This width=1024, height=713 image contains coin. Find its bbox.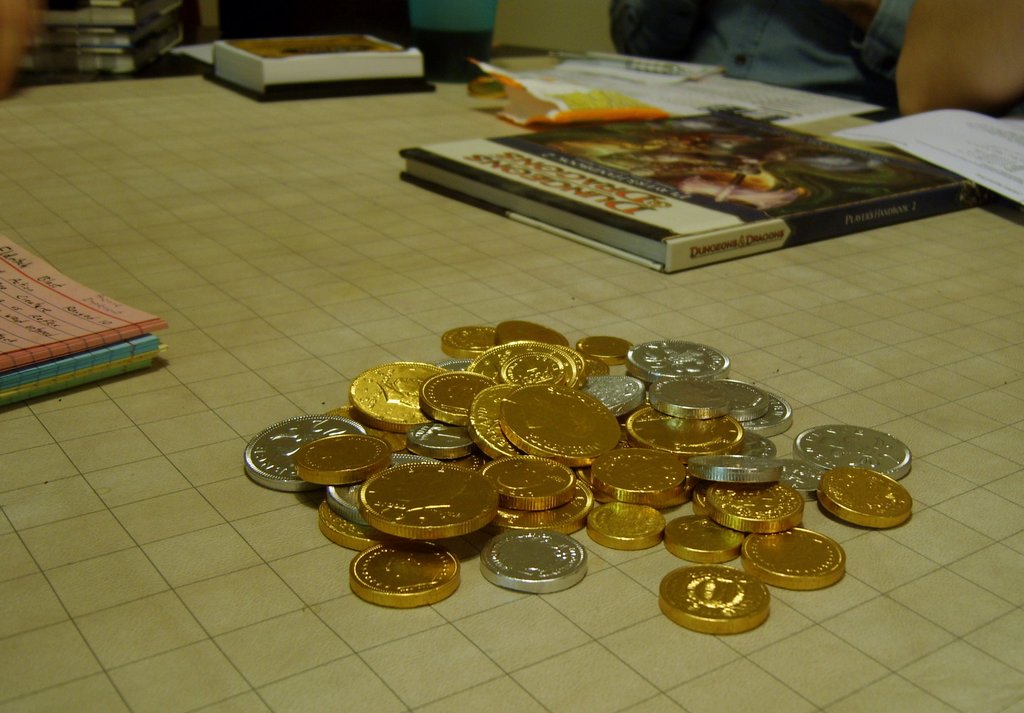
735,430,777,460.
